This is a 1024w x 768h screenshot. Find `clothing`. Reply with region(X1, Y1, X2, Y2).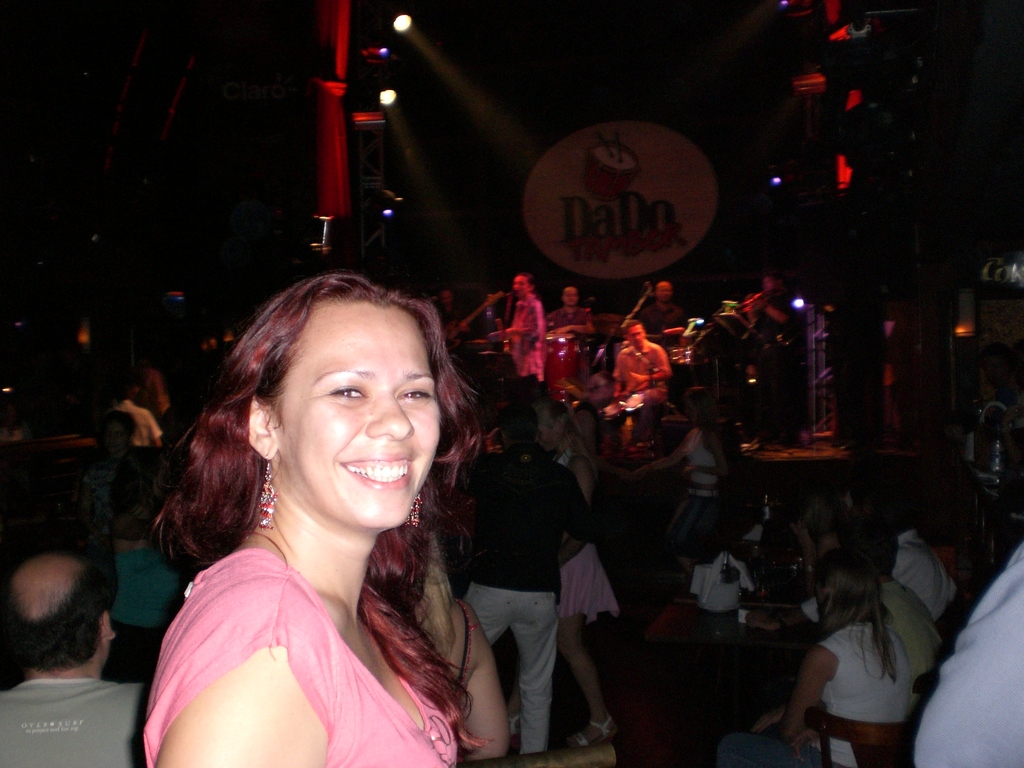
region(636, 300, 692, 358).
